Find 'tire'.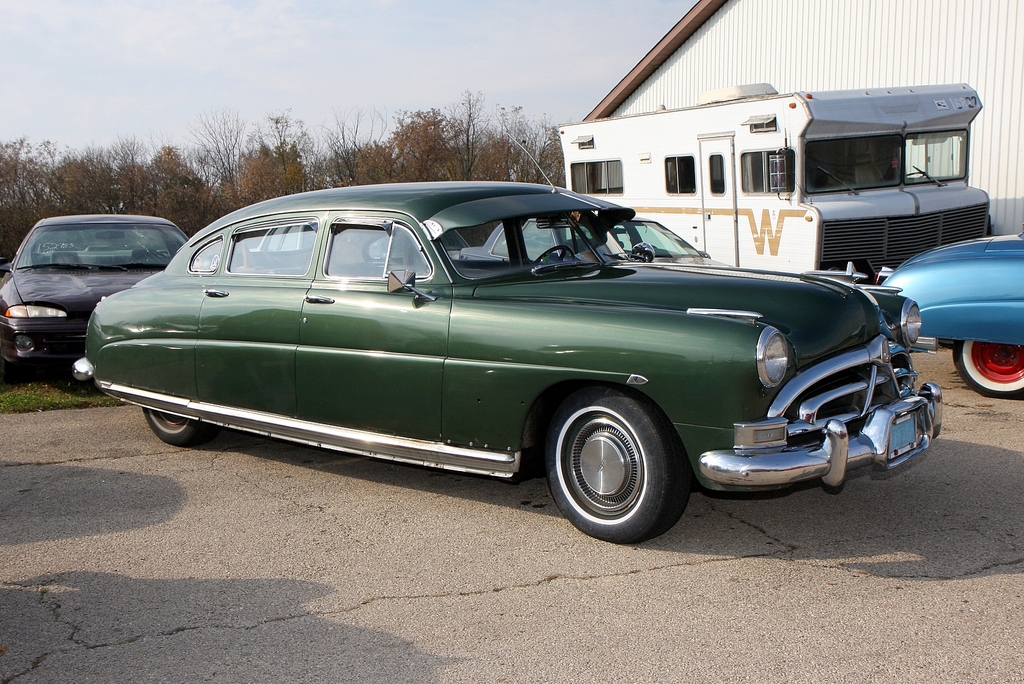
144, 406, 214, 446.
